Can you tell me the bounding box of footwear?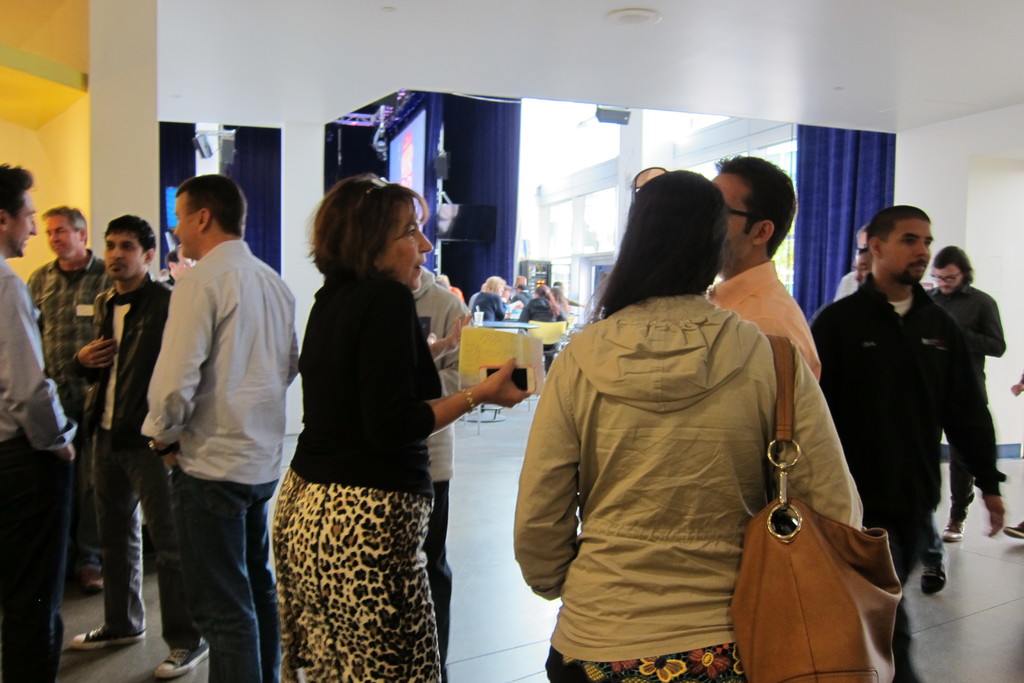
select_region(1003, 517, 1023, 539).
